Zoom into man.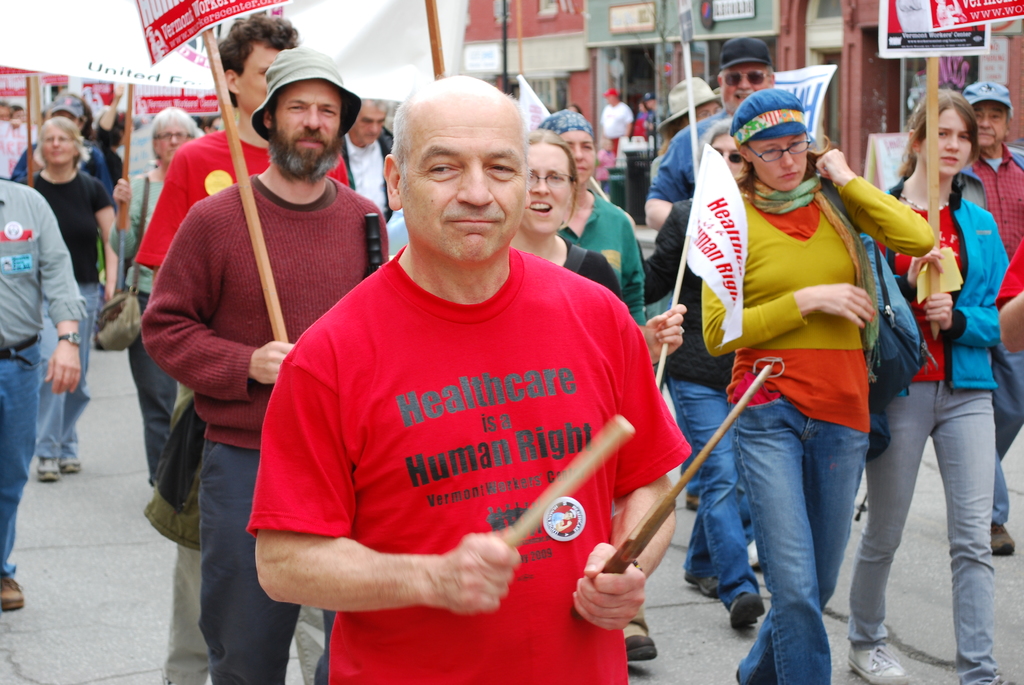
Zoom target: <box>644,53,806,619</box>.
